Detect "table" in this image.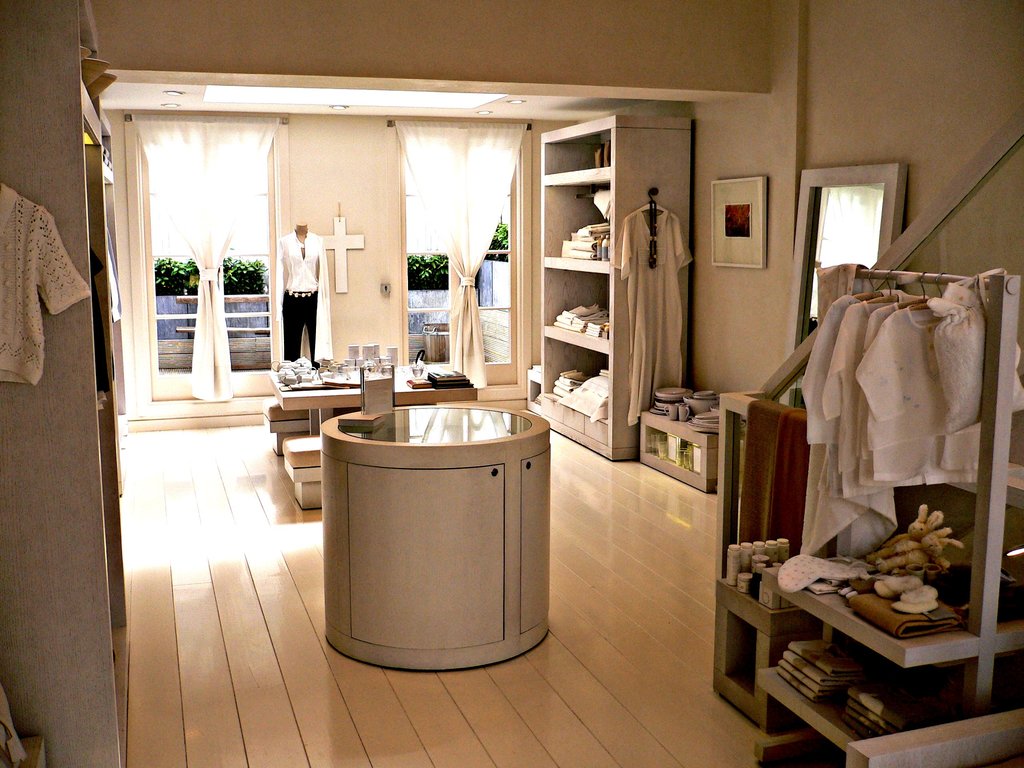
Detection: region(308, 395, 566, 672).
